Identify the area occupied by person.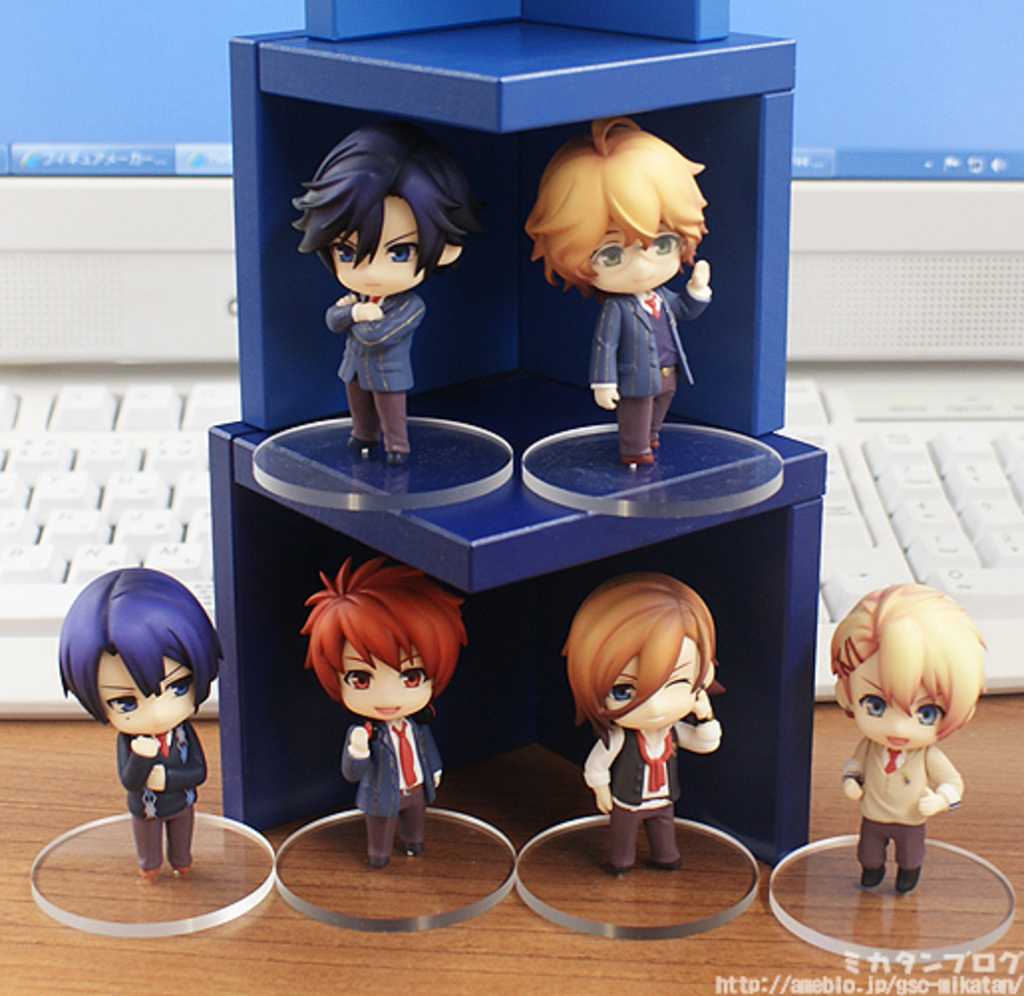
Area: x1=829, y1=582, x2=1000, y2=903.
